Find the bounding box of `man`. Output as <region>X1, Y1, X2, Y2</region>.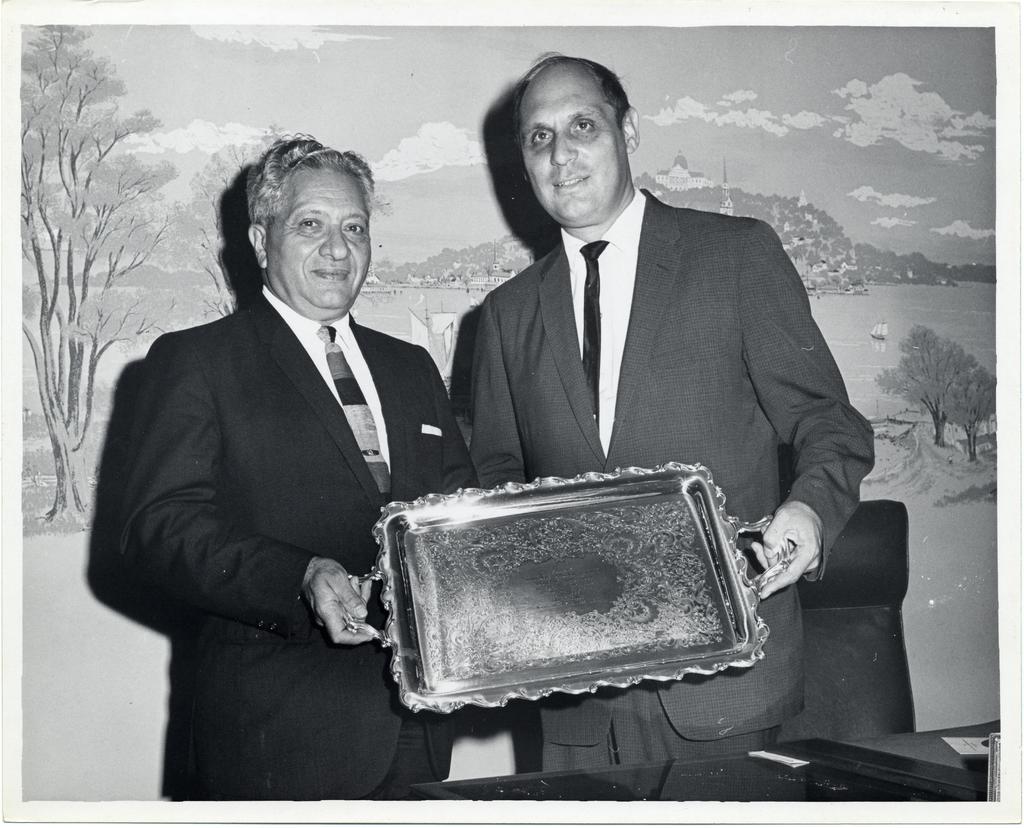
<region>468, 53, 872, 774</region>.
